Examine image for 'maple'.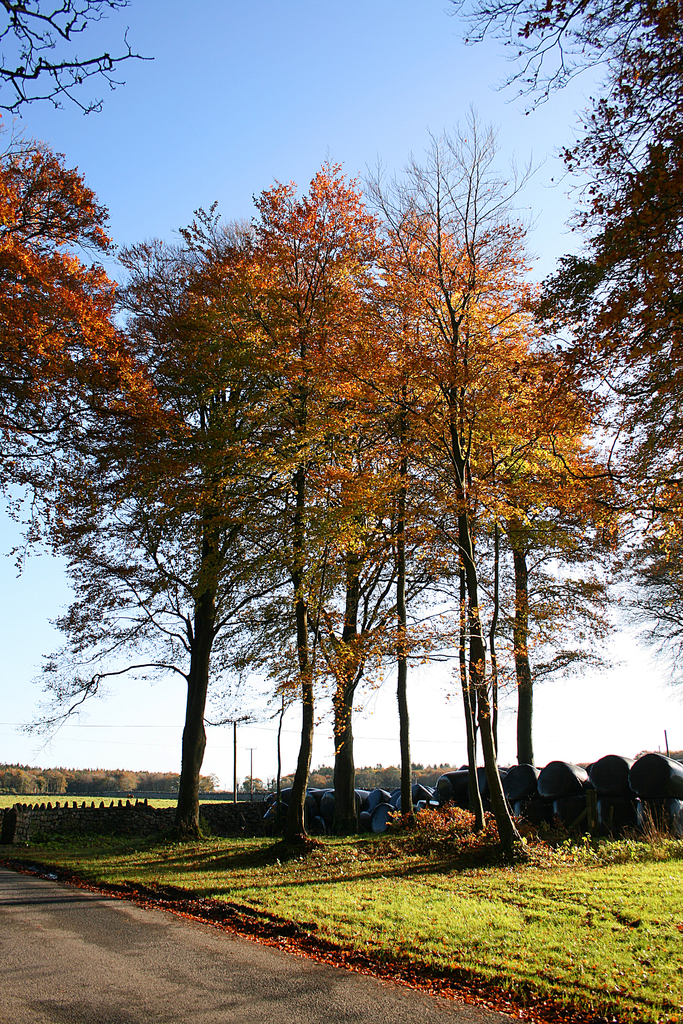
Examination result: detection(32, 204, 290, 840).
